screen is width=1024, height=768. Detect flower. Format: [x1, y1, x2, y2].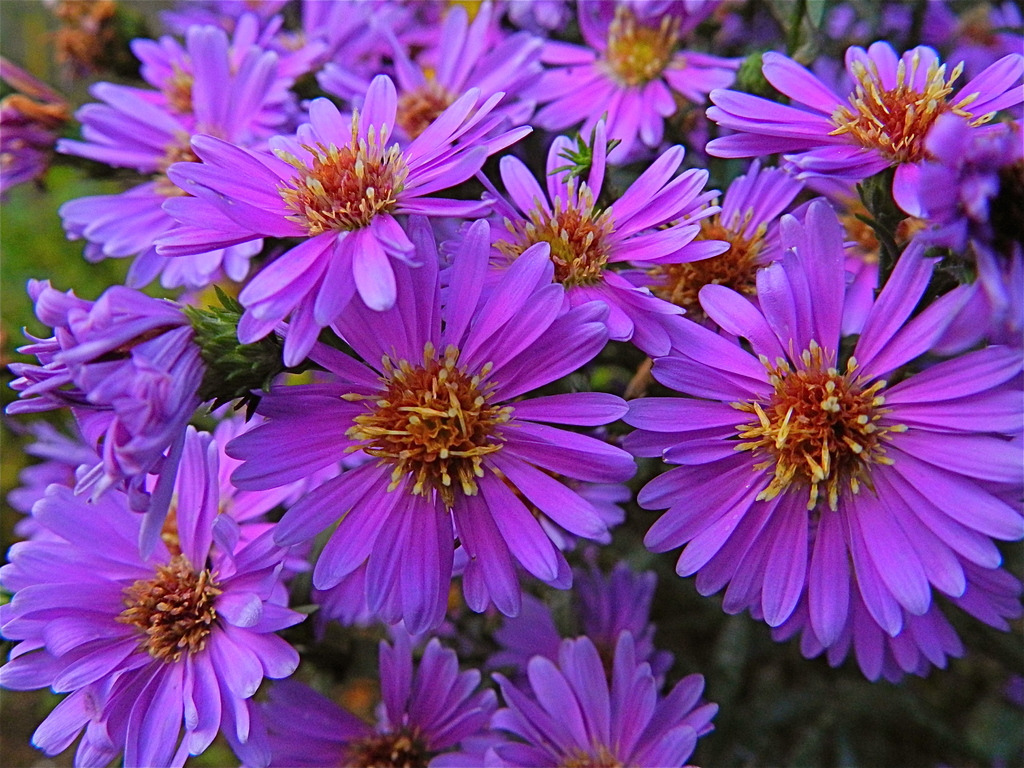
[633, 218, 982, 701].
